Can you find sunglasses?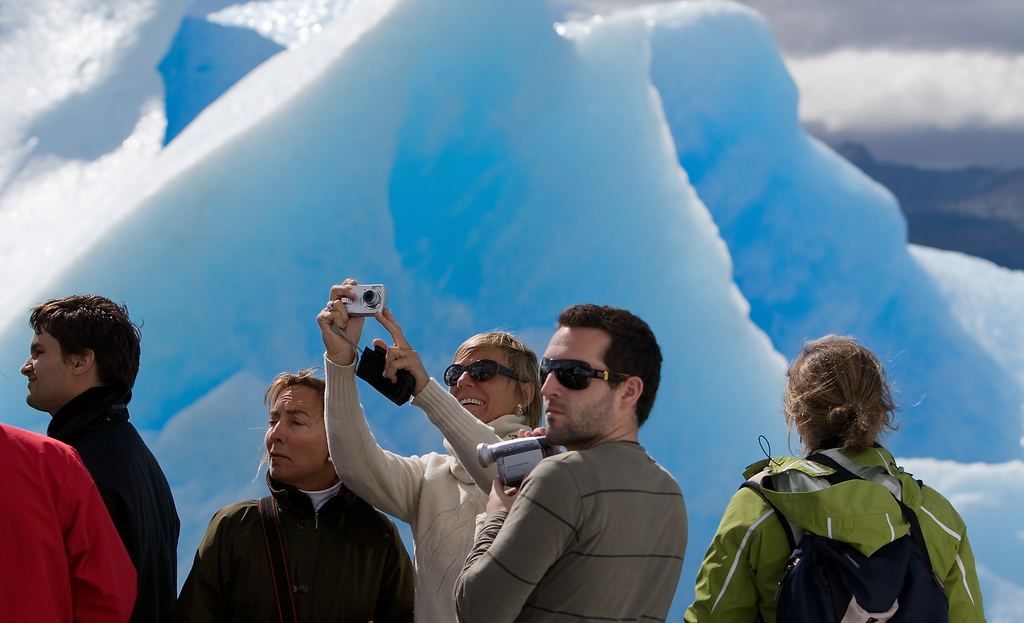
Yes, bounding box: rect(447, 360, 517, 384).
